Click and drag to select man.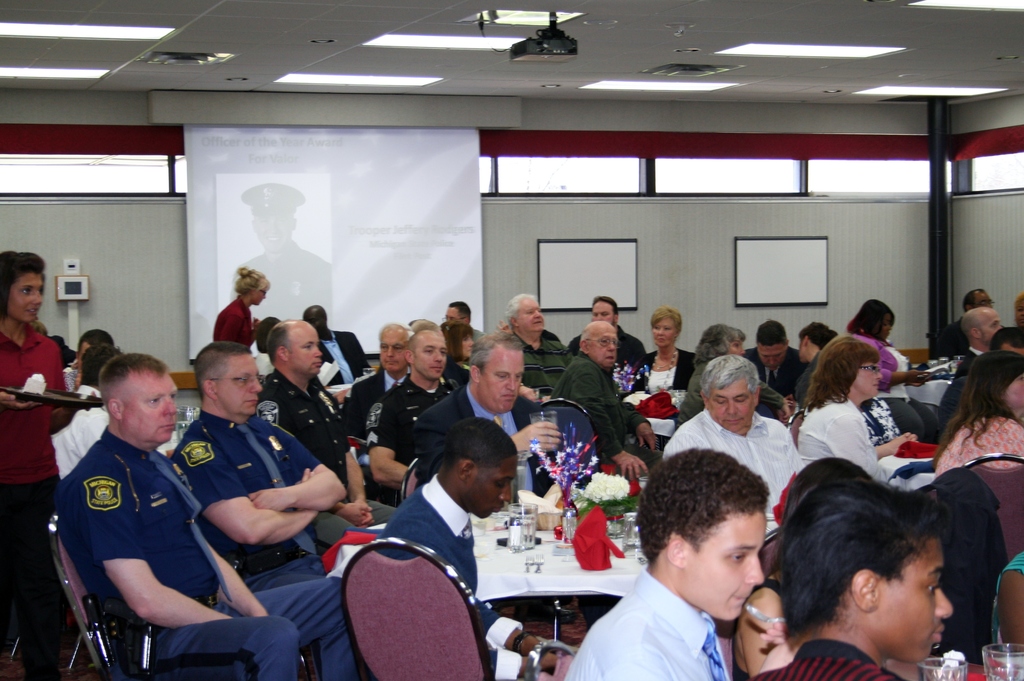
Selection: 364:320:451:484.
